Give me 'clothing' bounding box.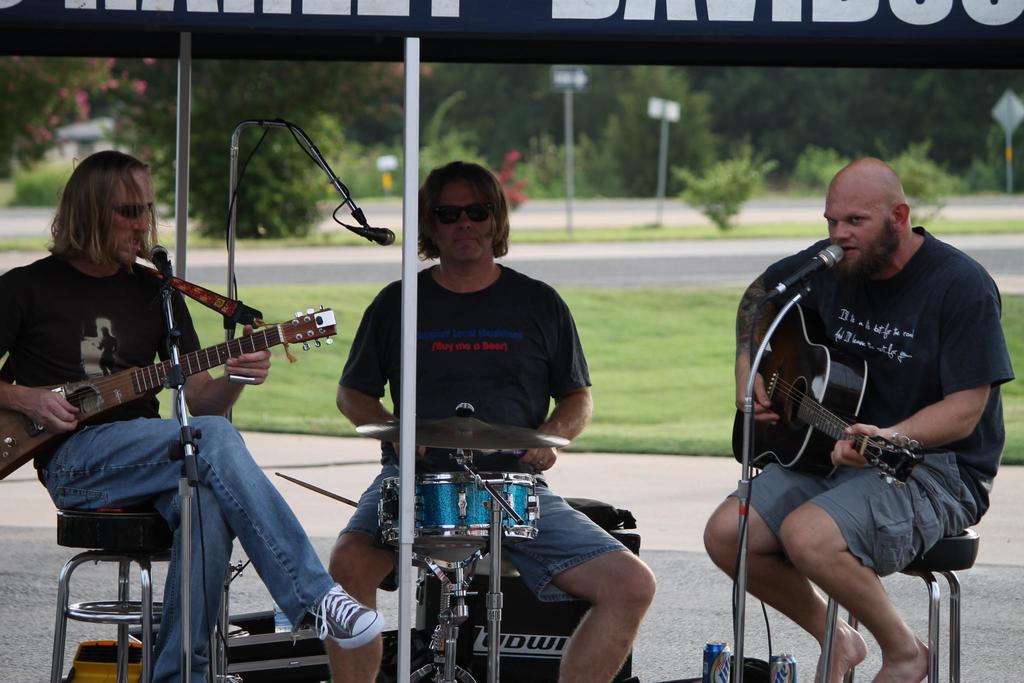
(739,182,988,605).
